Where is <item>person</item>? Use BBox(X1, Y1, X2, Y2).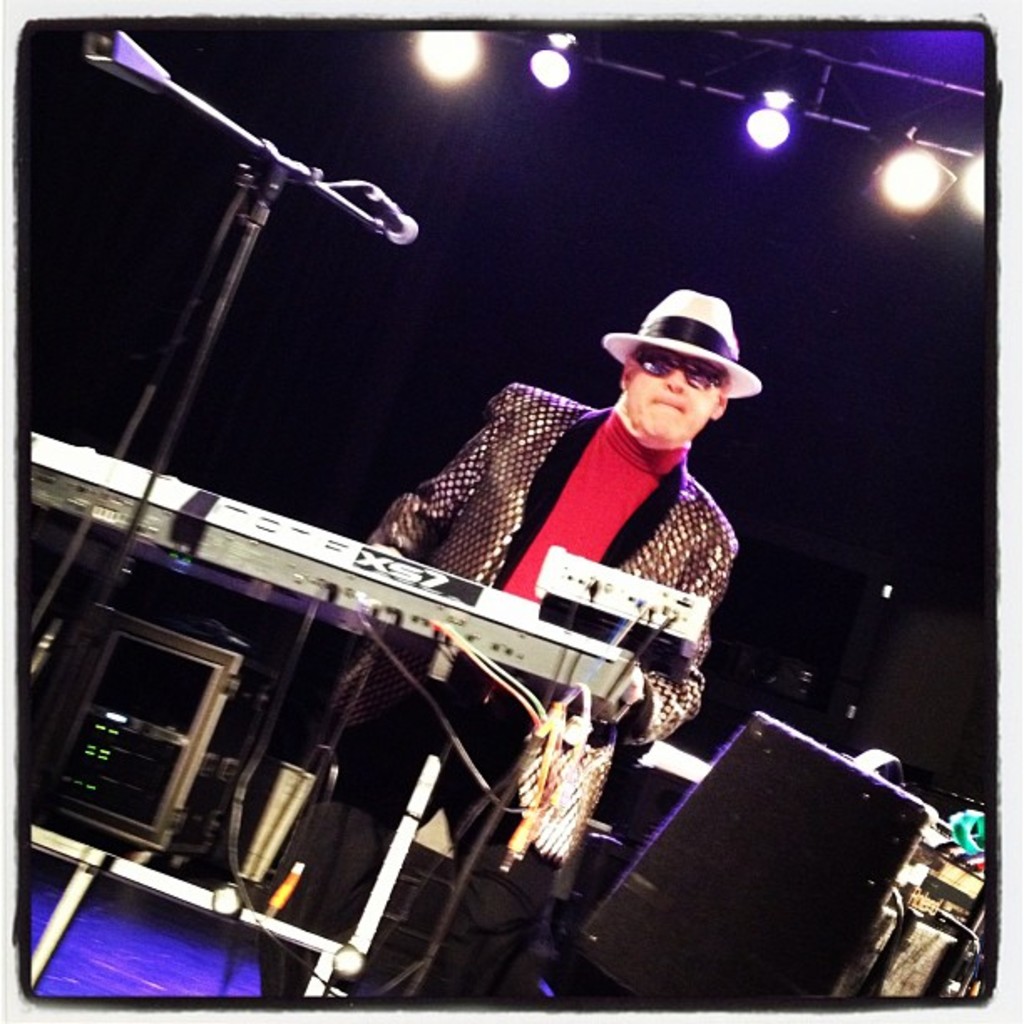
BBox(370, 288, 738, 987).
